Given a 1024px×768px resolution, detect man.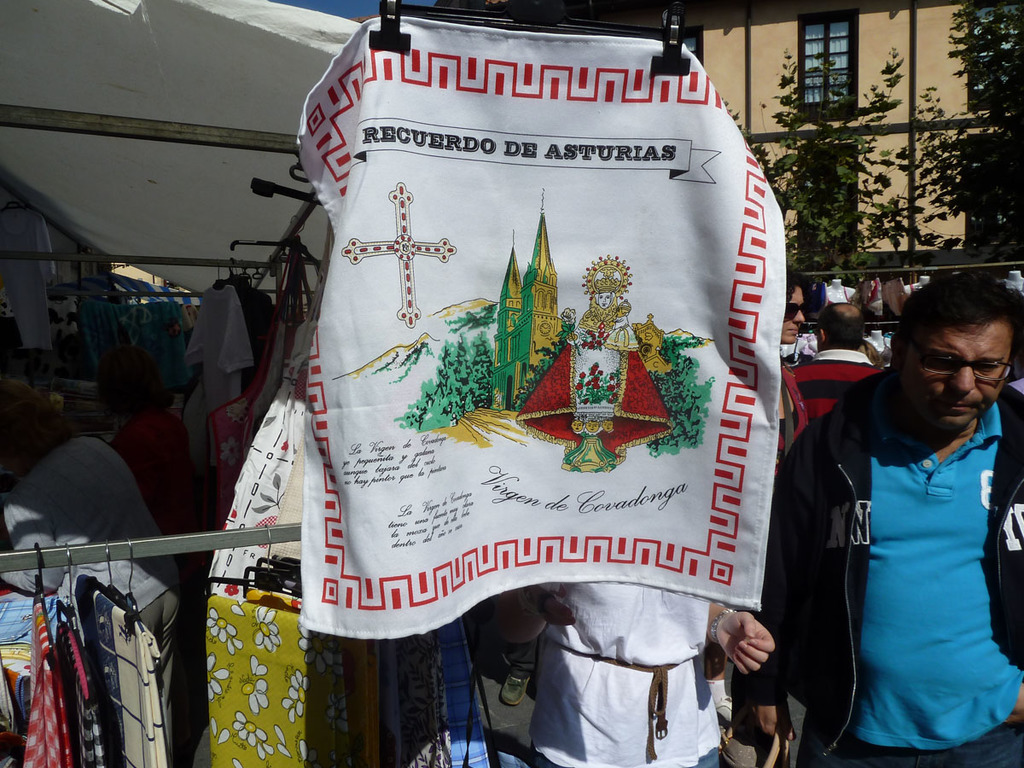
783 252 1023 764.
